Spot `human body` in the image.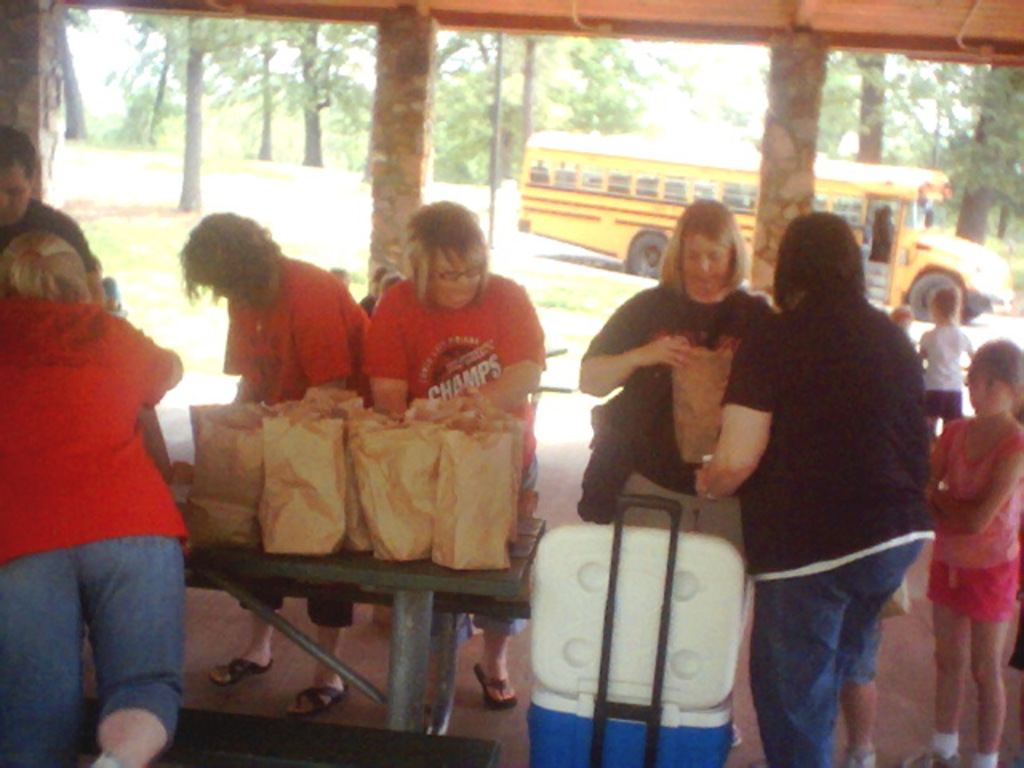
`human body` found at [x1=694, y1=211, x2=931, y2=766].
